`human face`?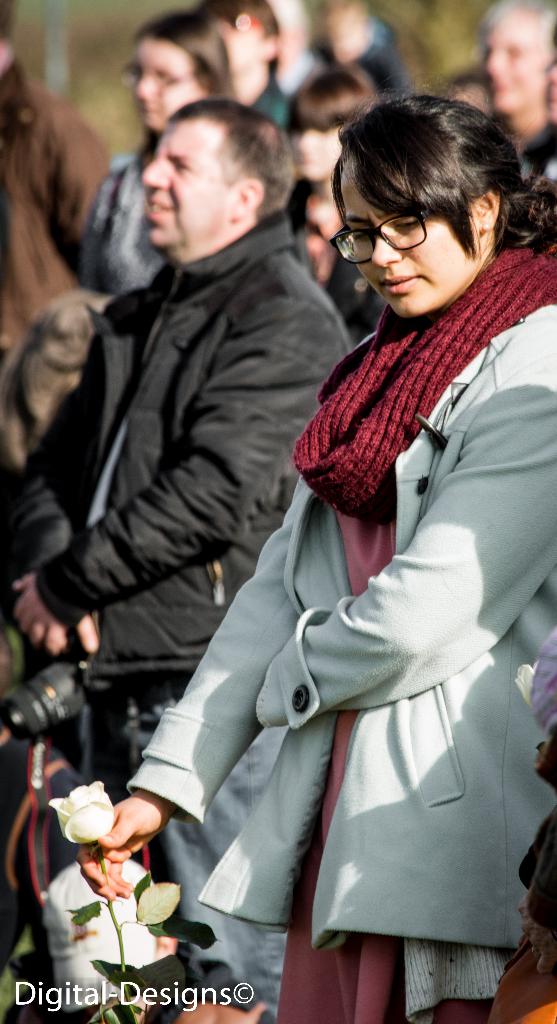
{"left": 490, "top": 20, "right": 535, "bottom": 106}
